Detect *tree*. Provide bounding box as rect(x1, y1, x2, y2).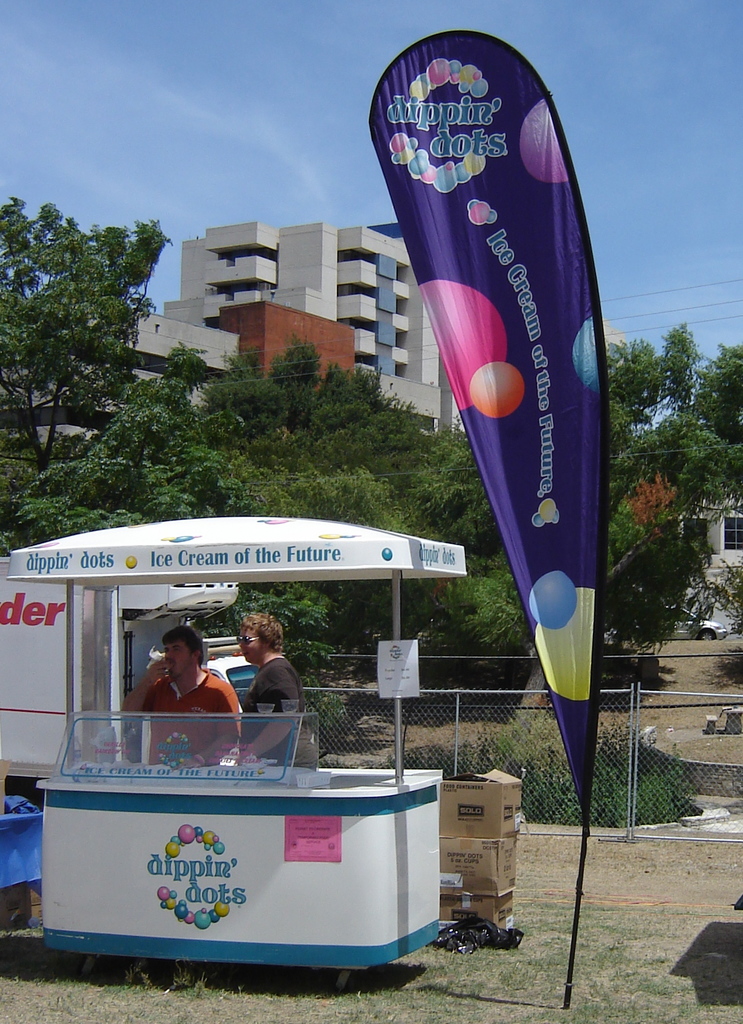
rect(619, 262, 726, 692).
